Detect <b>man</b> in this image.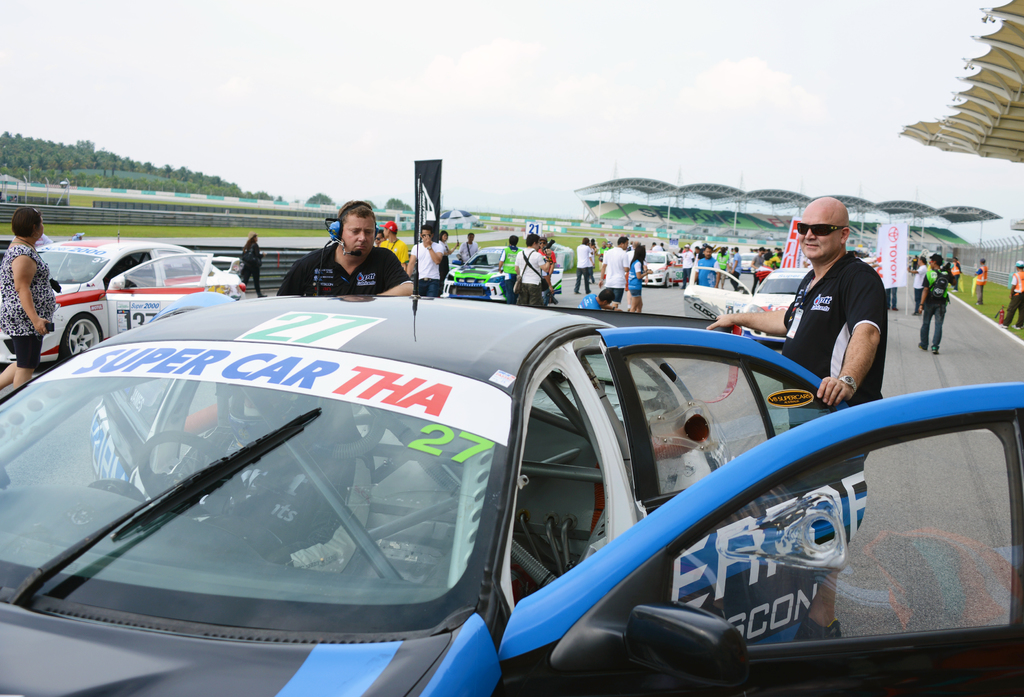
Detection: bbox(964, 244, 991, 307).
